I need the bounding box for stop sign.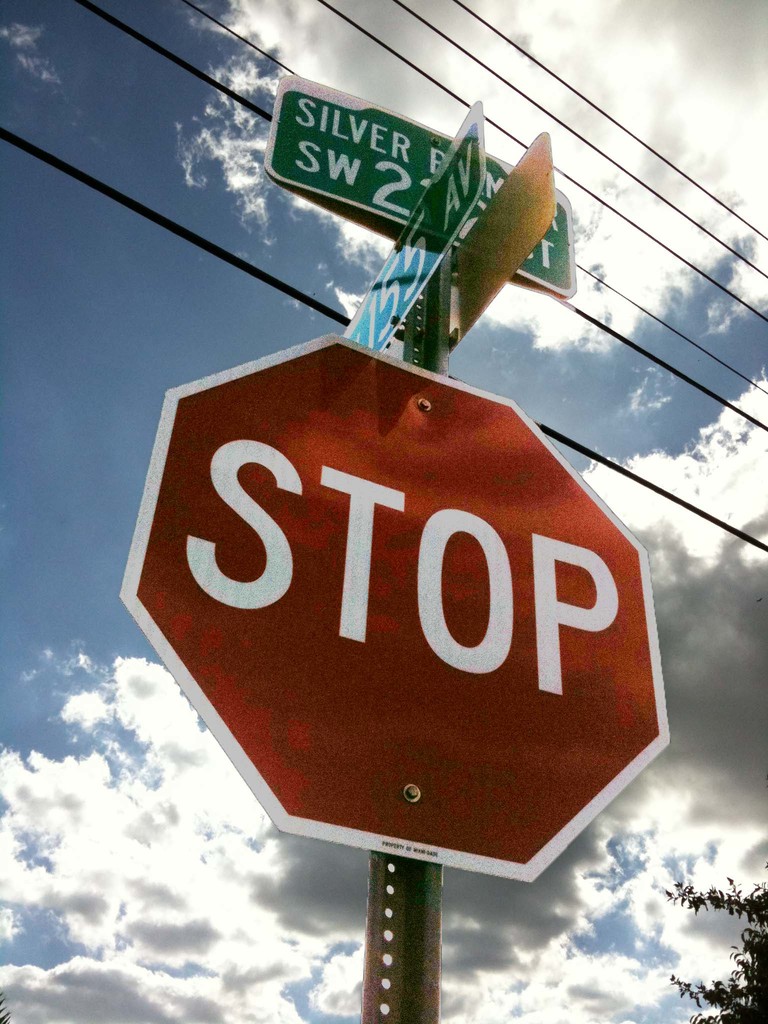
Here it is: 121:341:668:883.
